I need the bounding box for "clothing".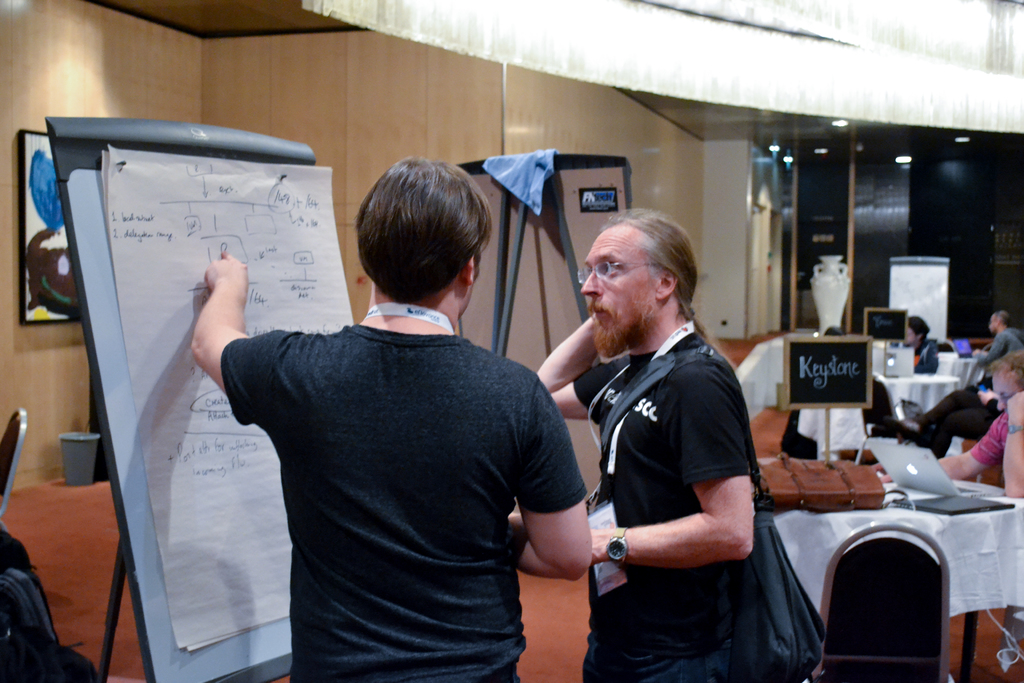
Here it is: select_region(977, 327, 1023, 370).
